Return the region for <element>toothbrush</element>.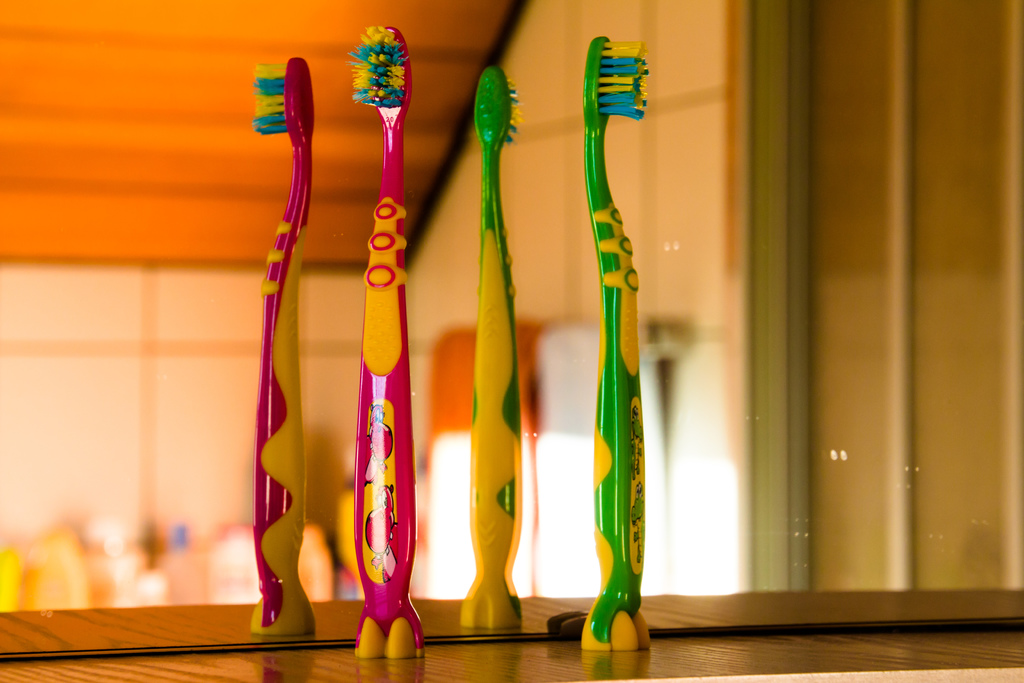
detection(351, 24, 425, 659).
